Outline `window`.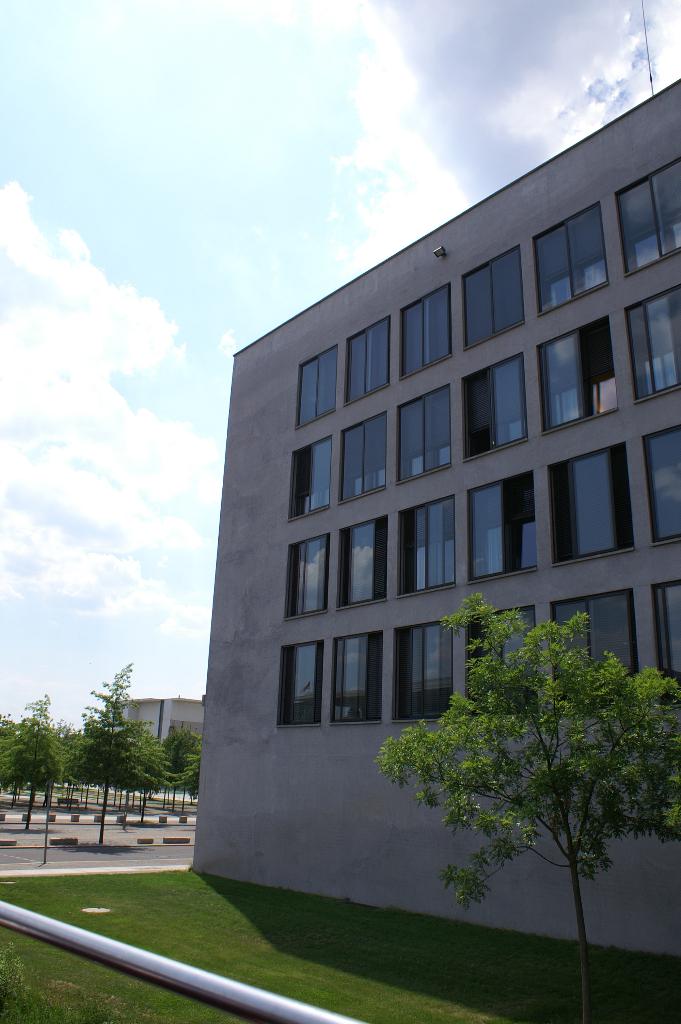
Outline: x1=546, y1=447, x2=637, y2=567.
